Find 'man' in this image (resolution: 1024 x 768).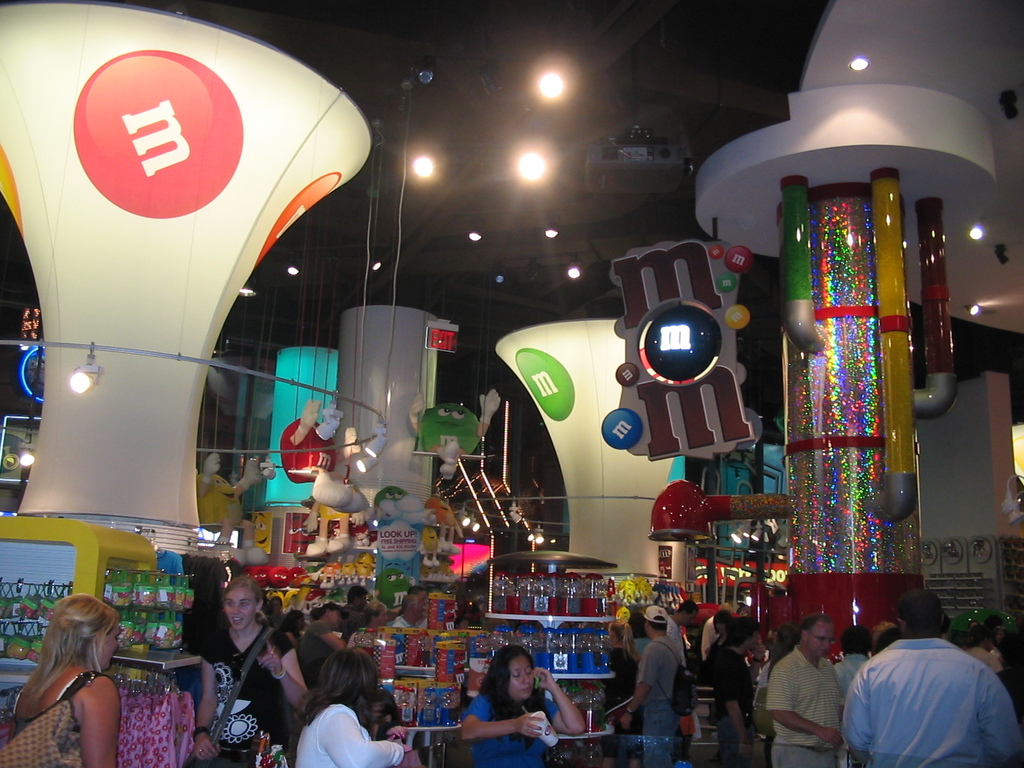
{"left": 845, "top": 587, "right": 1019, "bottom": 767}.
